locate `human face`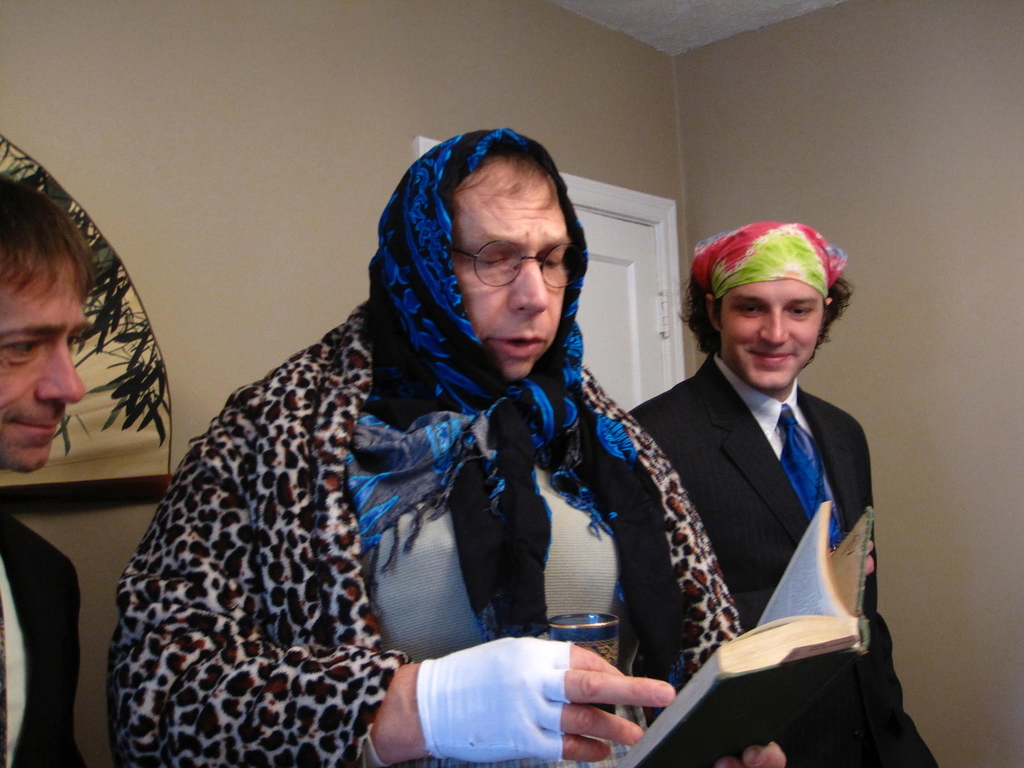
region(721, 278, 822, 386)
